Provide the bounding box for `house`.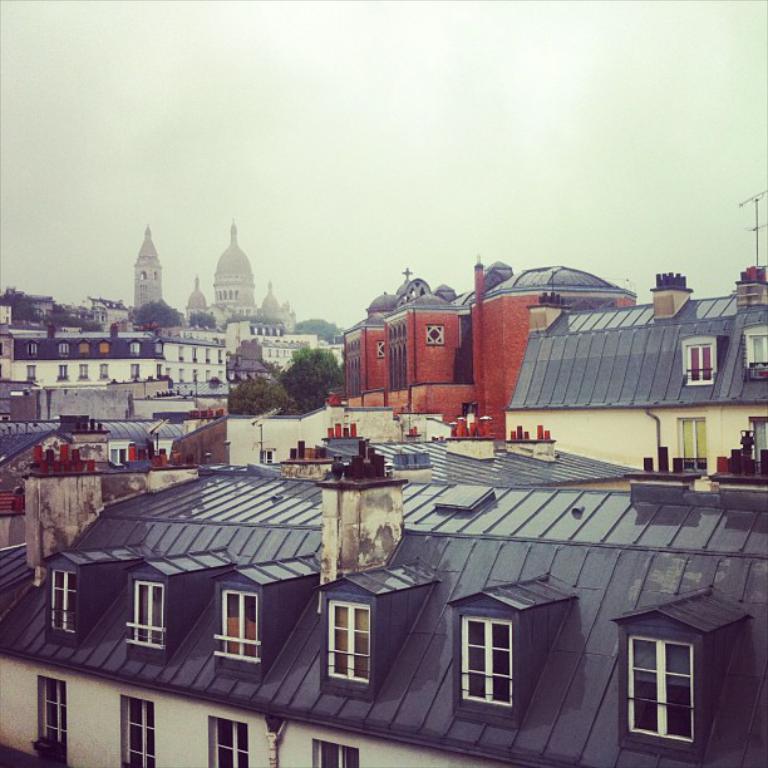
{"left": 285, "top": 334, "right": 317, "bottom": 350}.
